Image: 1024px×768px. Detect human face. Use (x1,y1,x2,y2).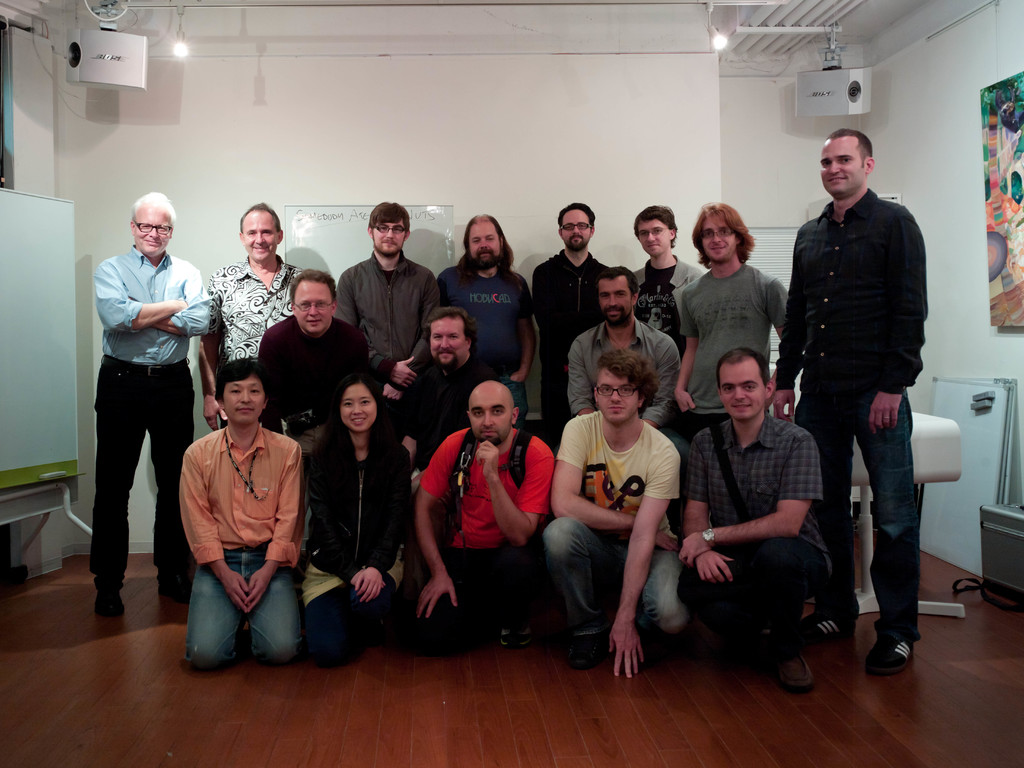
(469,221,500,266).
